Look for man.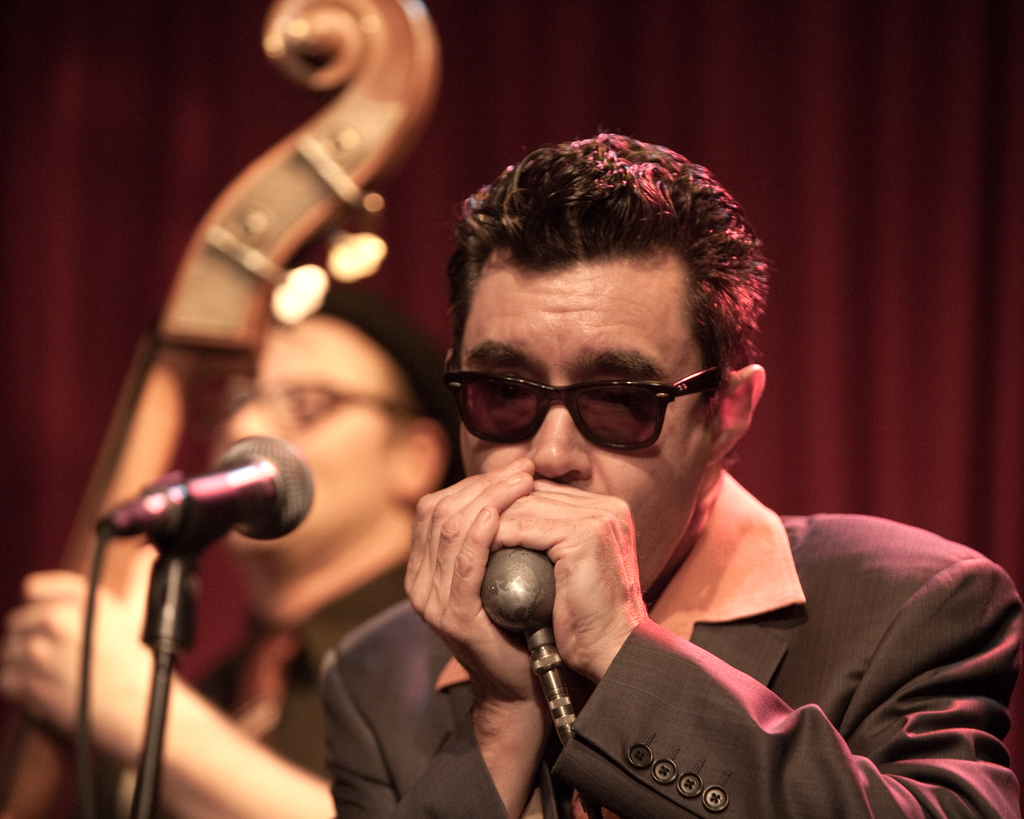
Found: <bbox>335, 148, 987, 816</bbox>.
